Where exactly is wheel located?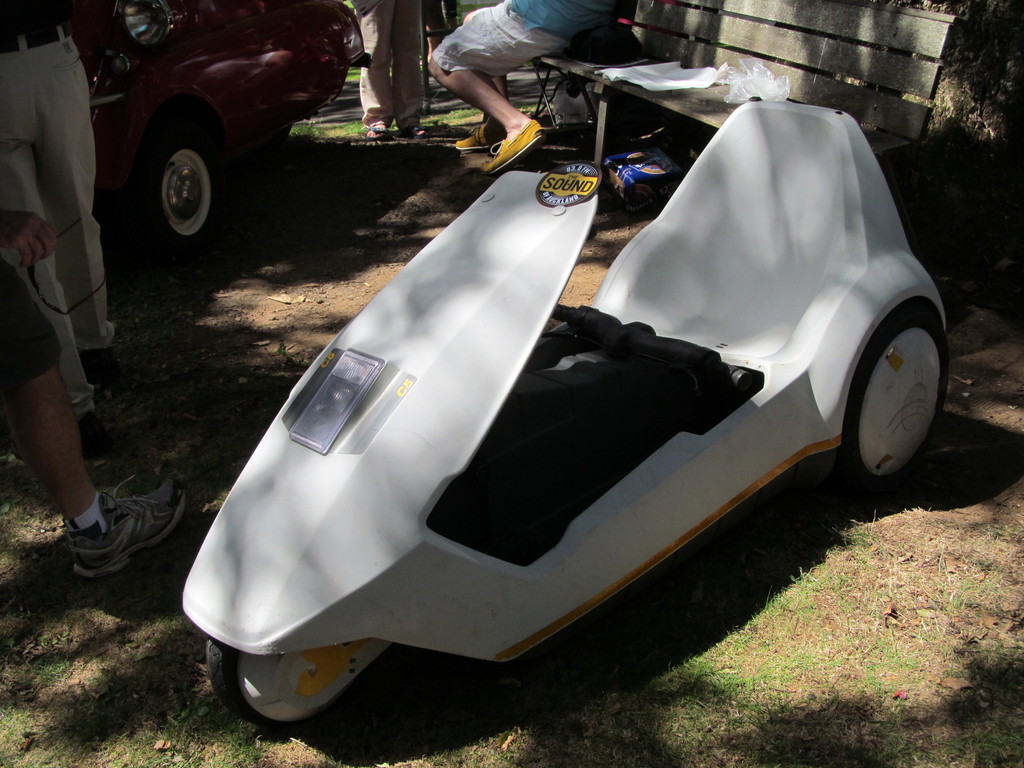
Its bounding box is bbox(129, 140, 232, 270).
